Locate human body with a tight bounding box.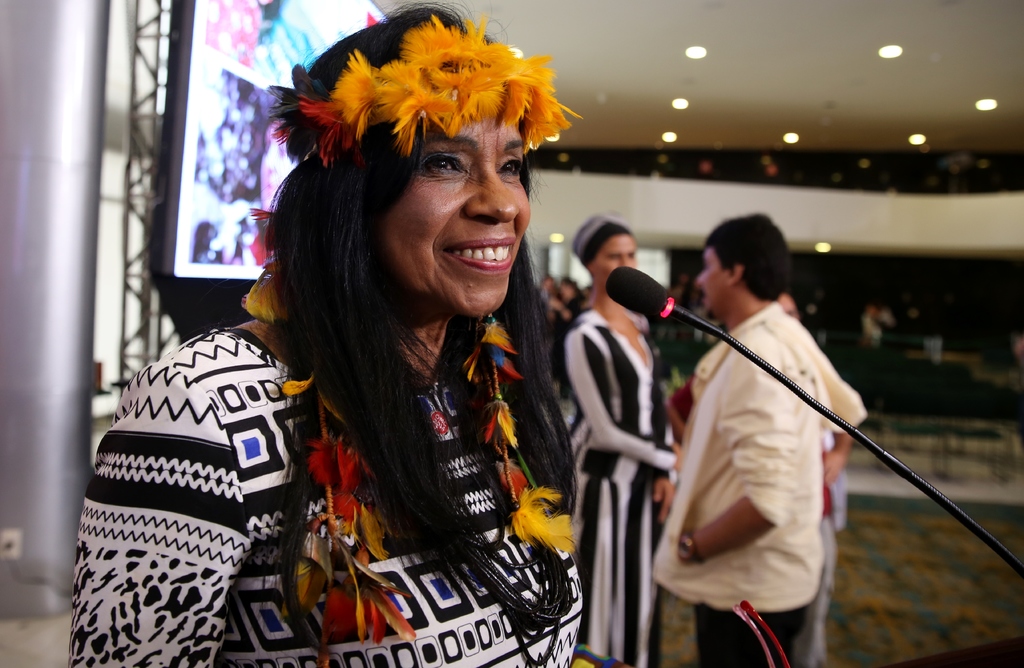
left=775, top=292, right=850, bottom=667.
